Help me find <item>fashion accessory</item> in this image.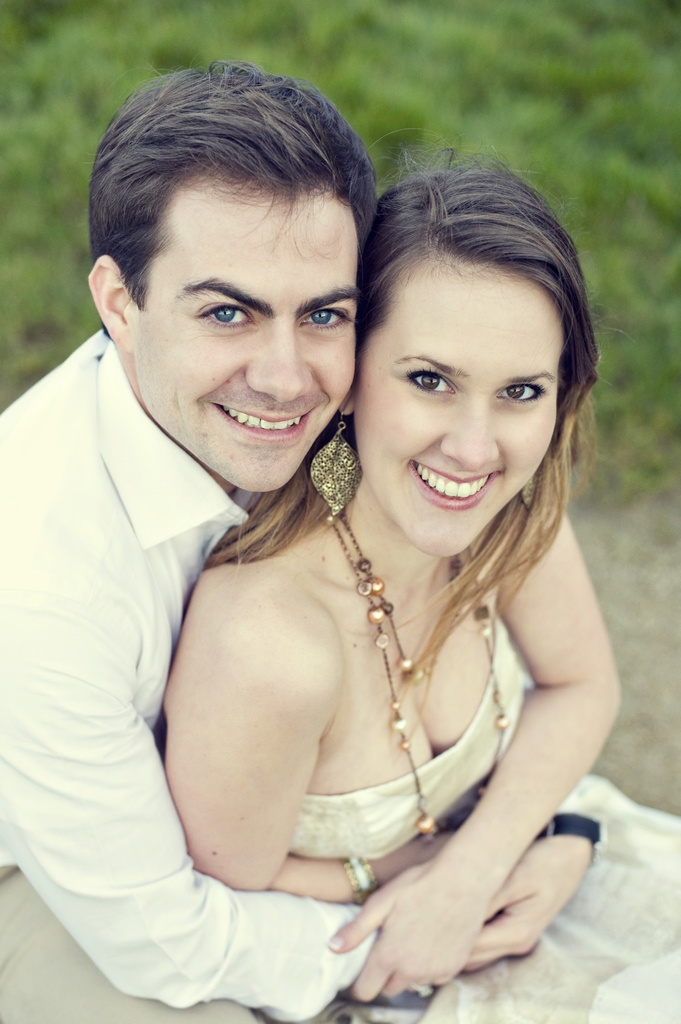
Found it: <bbox>333, 855, 383, 899</bbox>.
